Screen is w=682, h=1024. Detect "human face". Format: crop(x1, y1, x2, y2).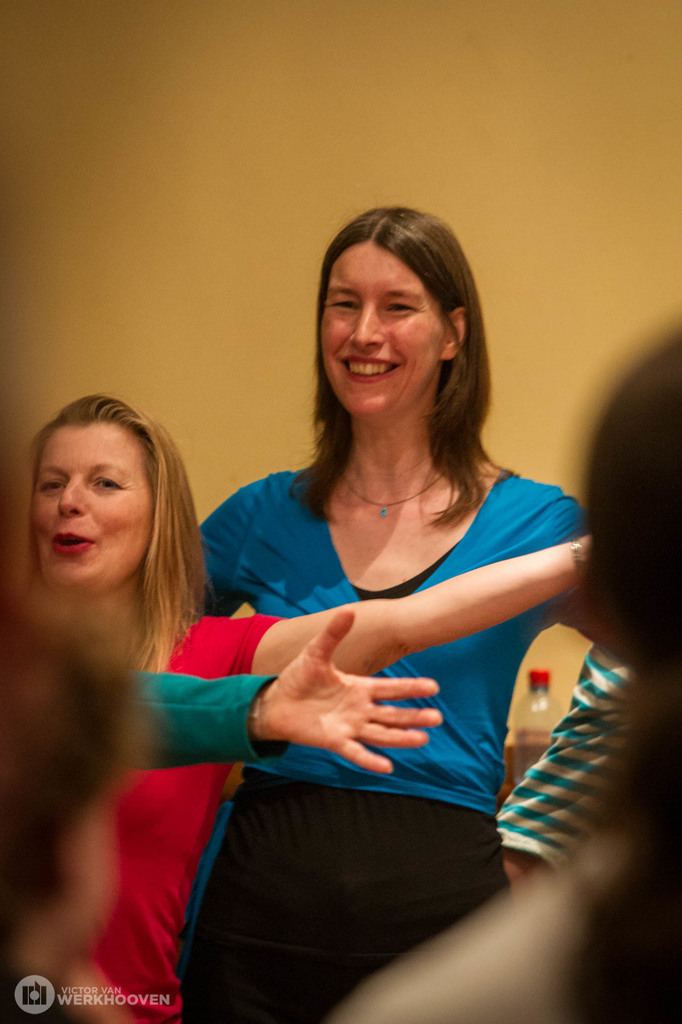
crop(38, 420, 148, 597).
